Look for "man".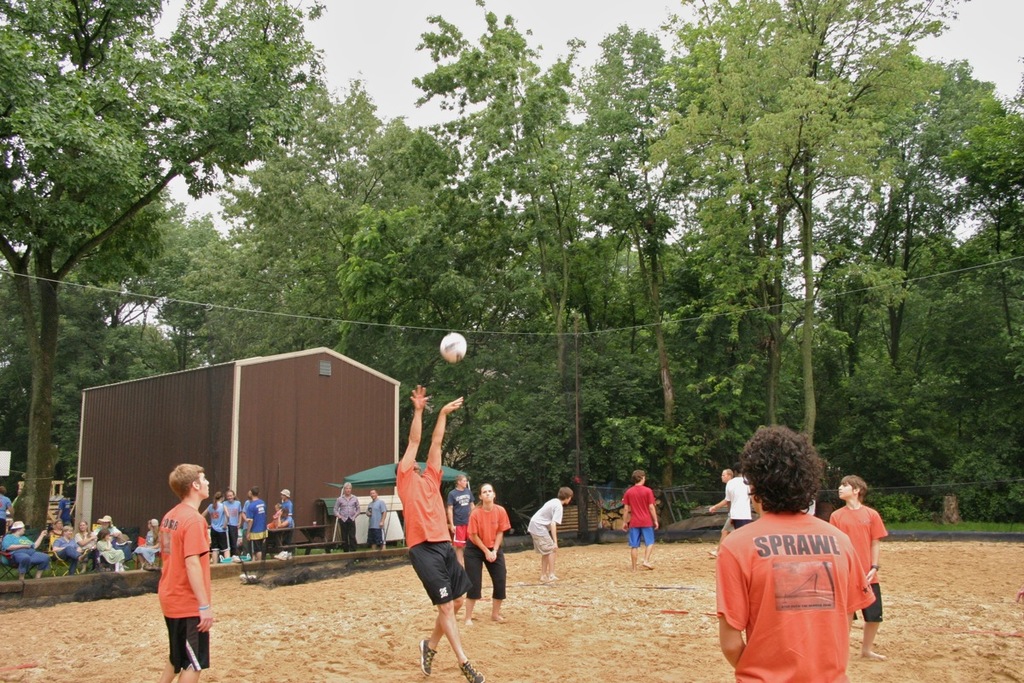
Found: 465, 484, 511, 619.
